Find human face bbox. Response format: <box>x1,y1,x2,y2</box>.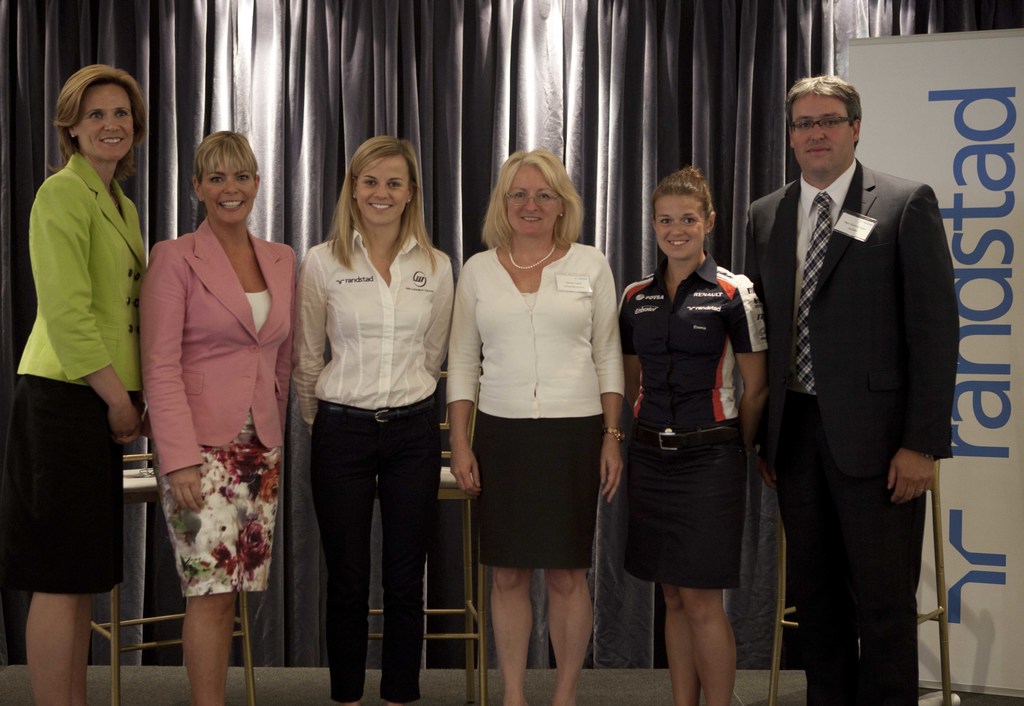
<box>792,95,849,174</box>.
